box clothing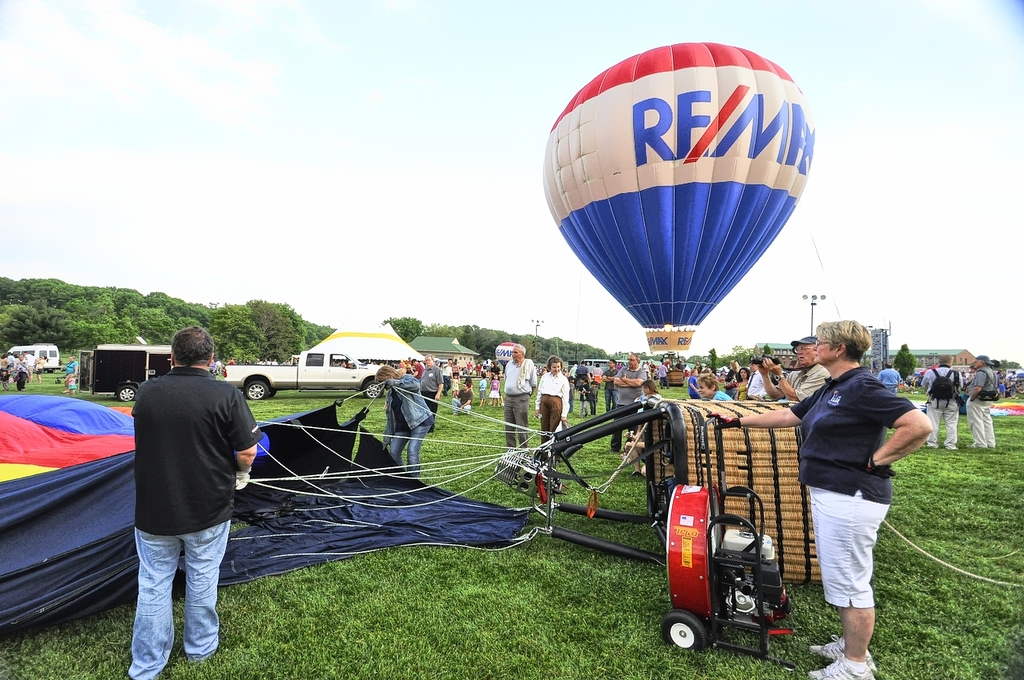
[x1=383, y1=374, x2=432, y2=478]
